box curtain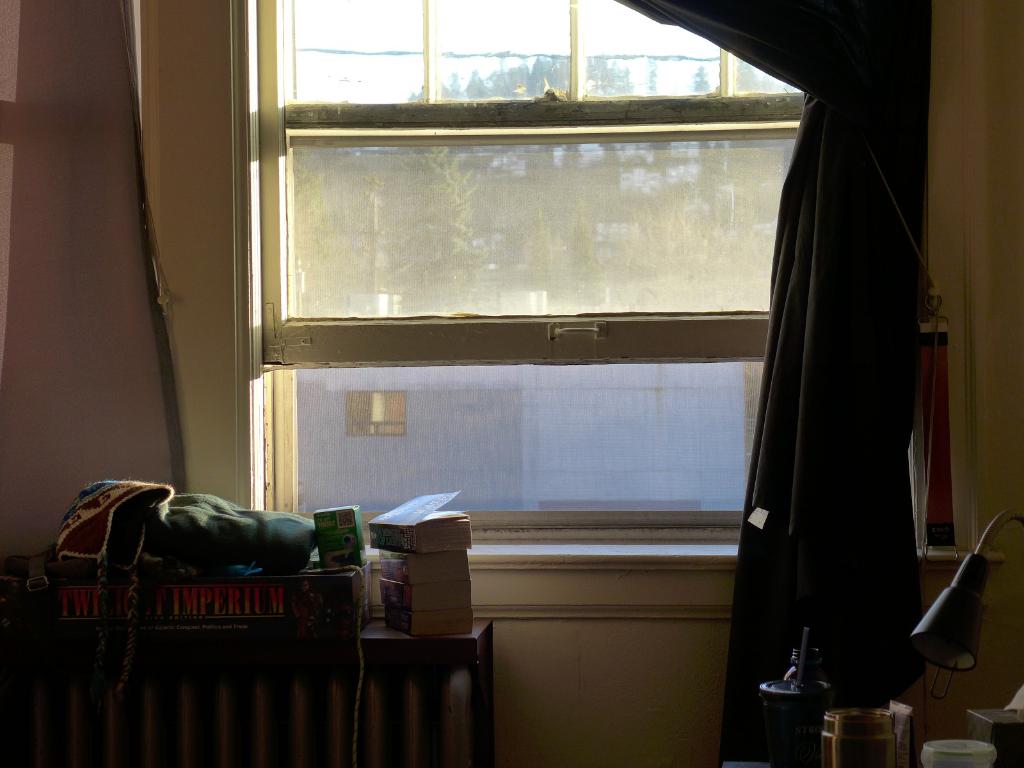
698,25,960,724
